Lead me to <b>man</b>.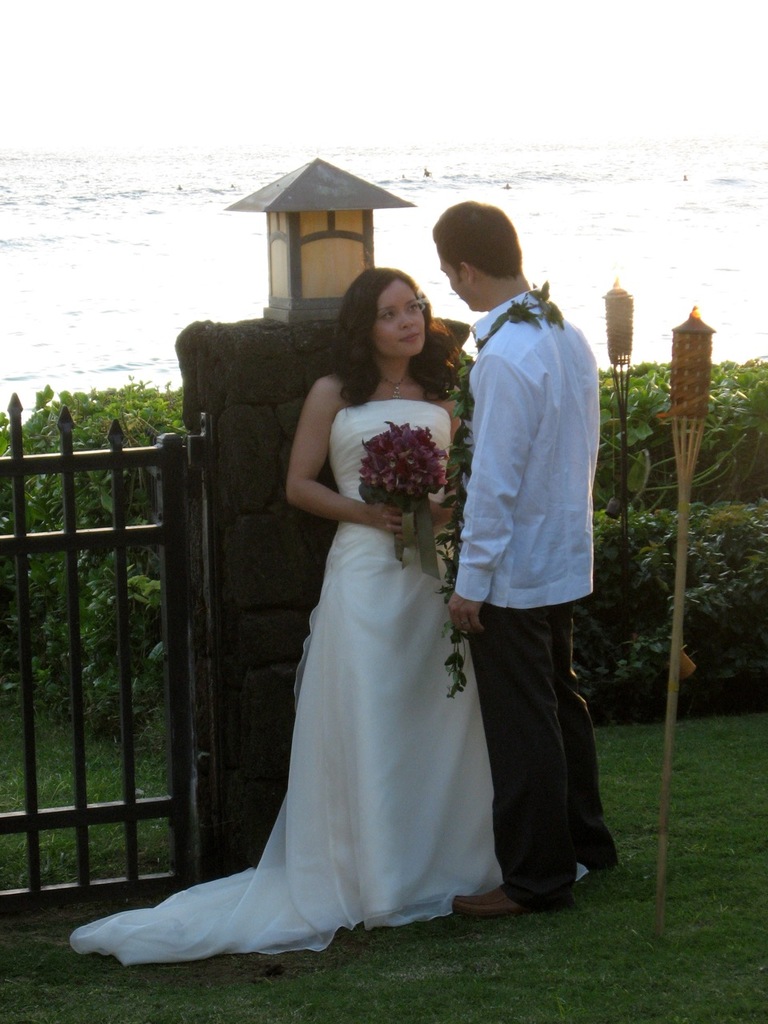
Lead to [x1=438, y1=199, x2=618, y2=895].
